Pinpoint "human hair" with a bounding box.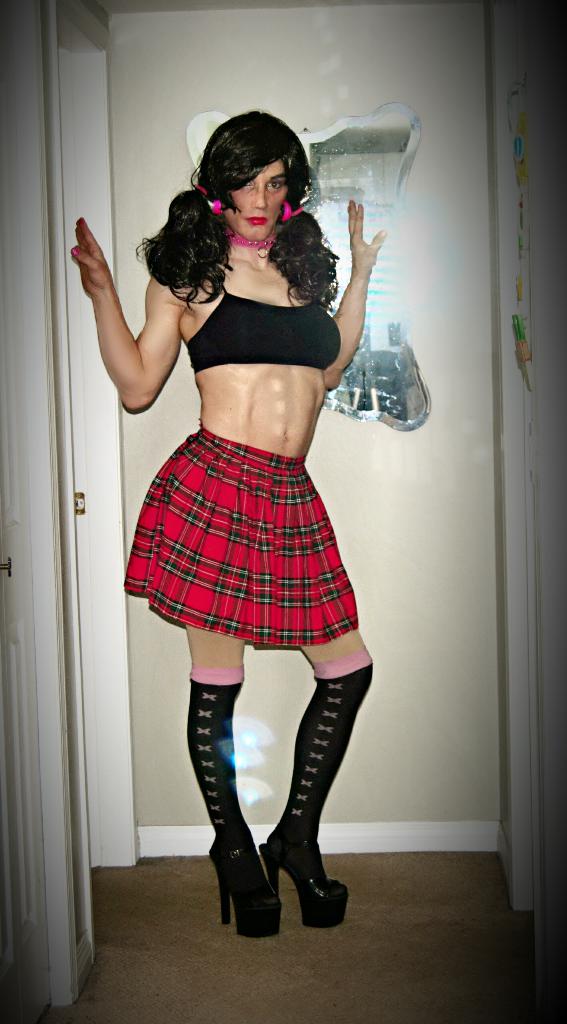
{"left": 142, "top": 106, "right": 340, "bottom": 348}.
